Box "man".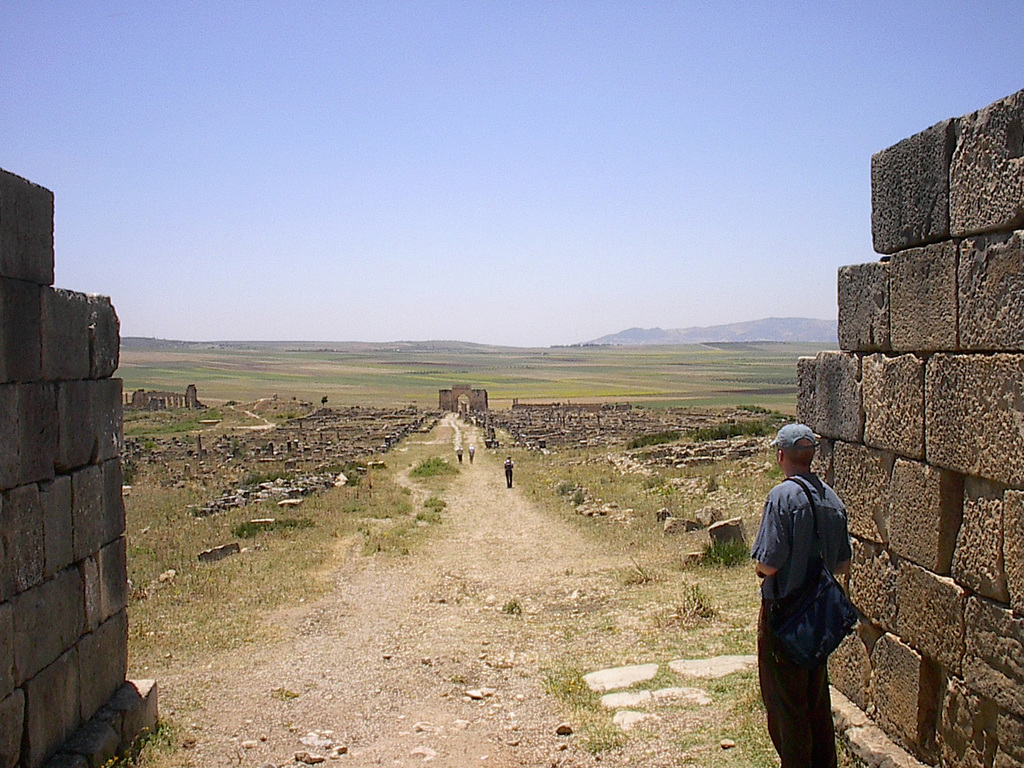
l=504, t=454, r=515, b=487.
